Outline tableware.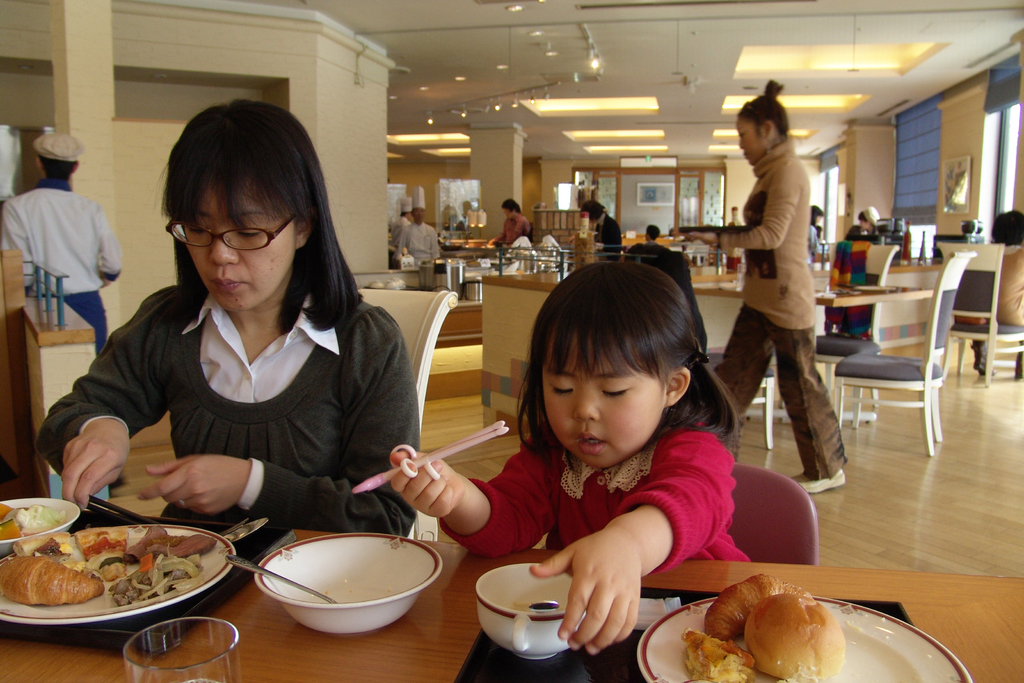
Outline: pyautogui.locateOnScreen(474, 557, 585, 656).
